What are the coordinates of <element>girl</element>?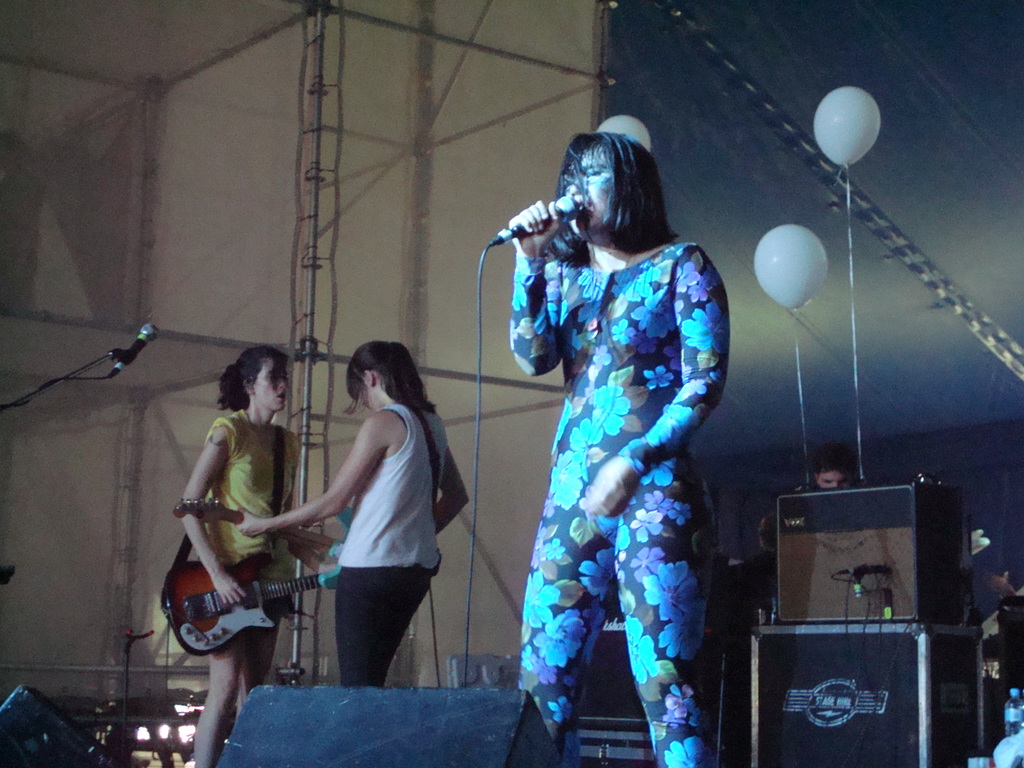
box=[236, 337, 468, 686].
